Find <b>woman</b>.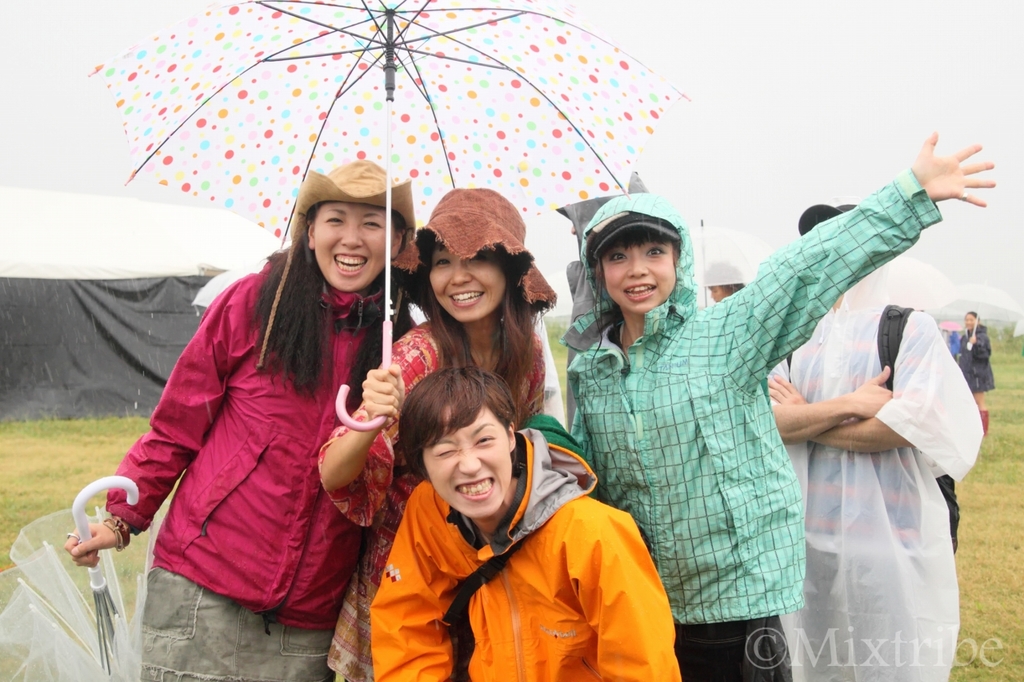
[111, 150, 399, 665].
